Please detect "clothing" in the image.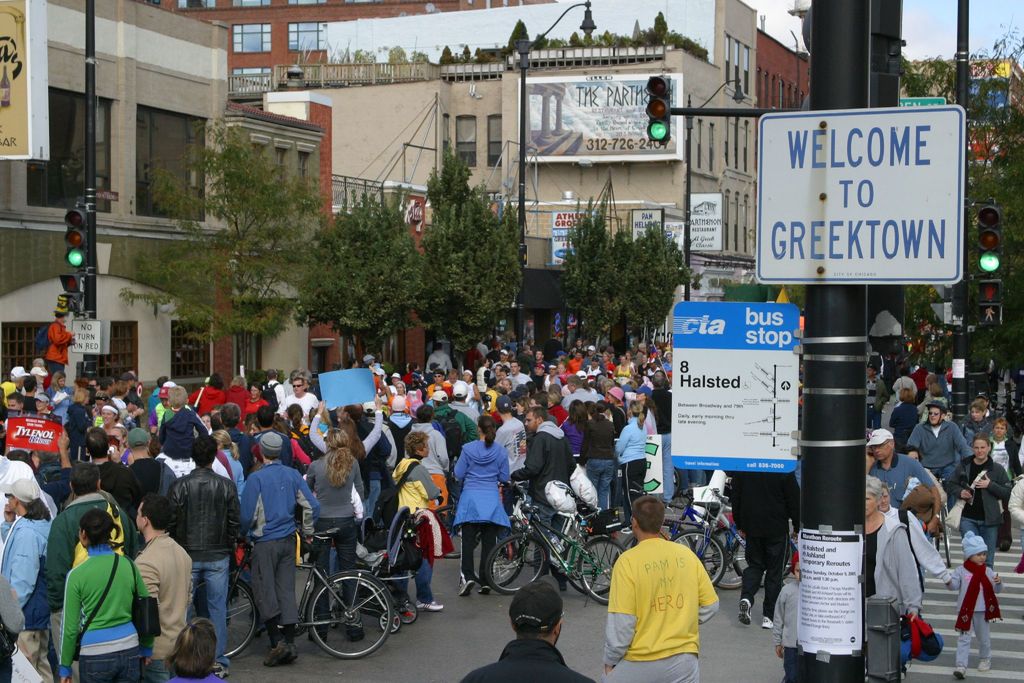
select_region(944, 465, 1007, 538).
